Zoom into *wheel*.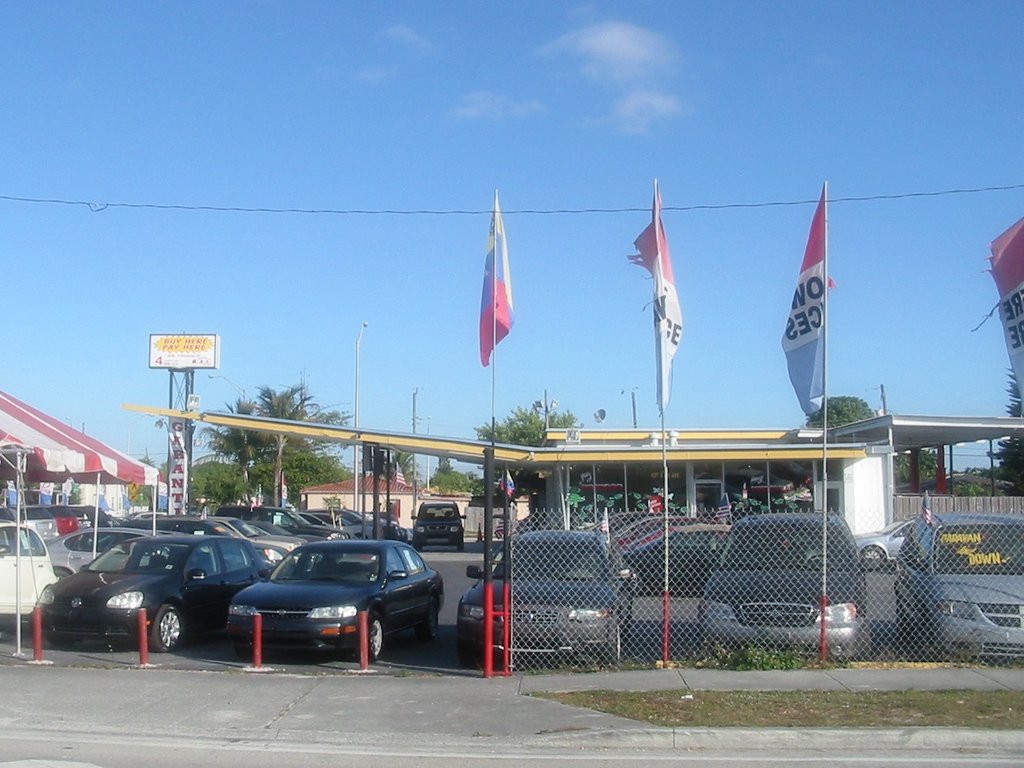
Zoom target: 366,617,384,657.
